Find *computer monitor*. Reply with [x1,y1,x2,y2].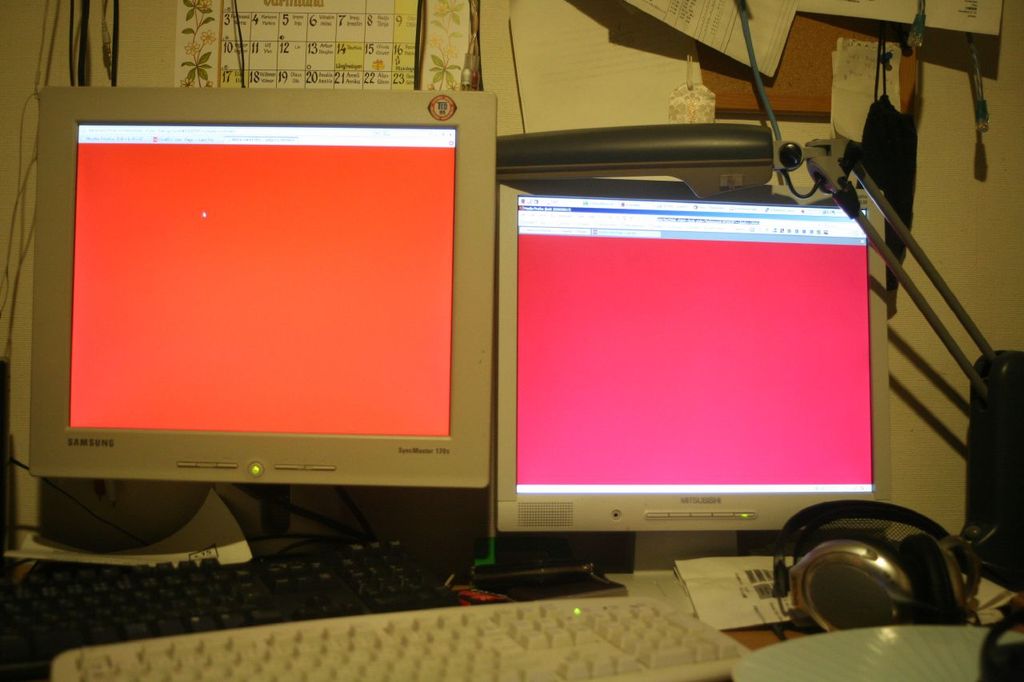
[498,181,925,601].
